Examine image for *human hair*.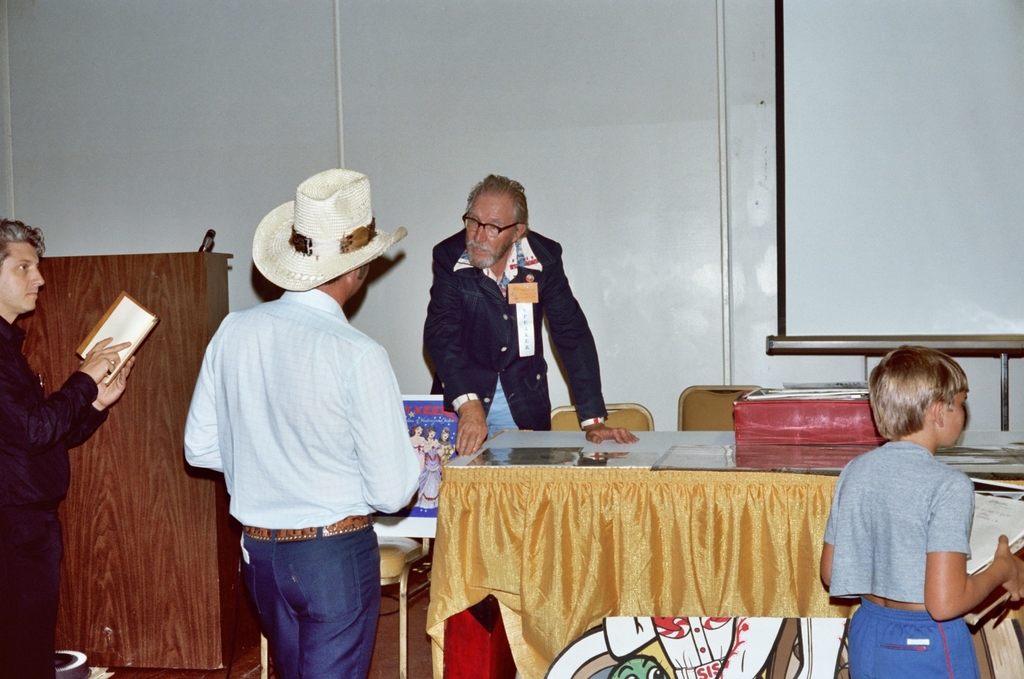
Examination result: bbox(463, 172, 530, 238).
